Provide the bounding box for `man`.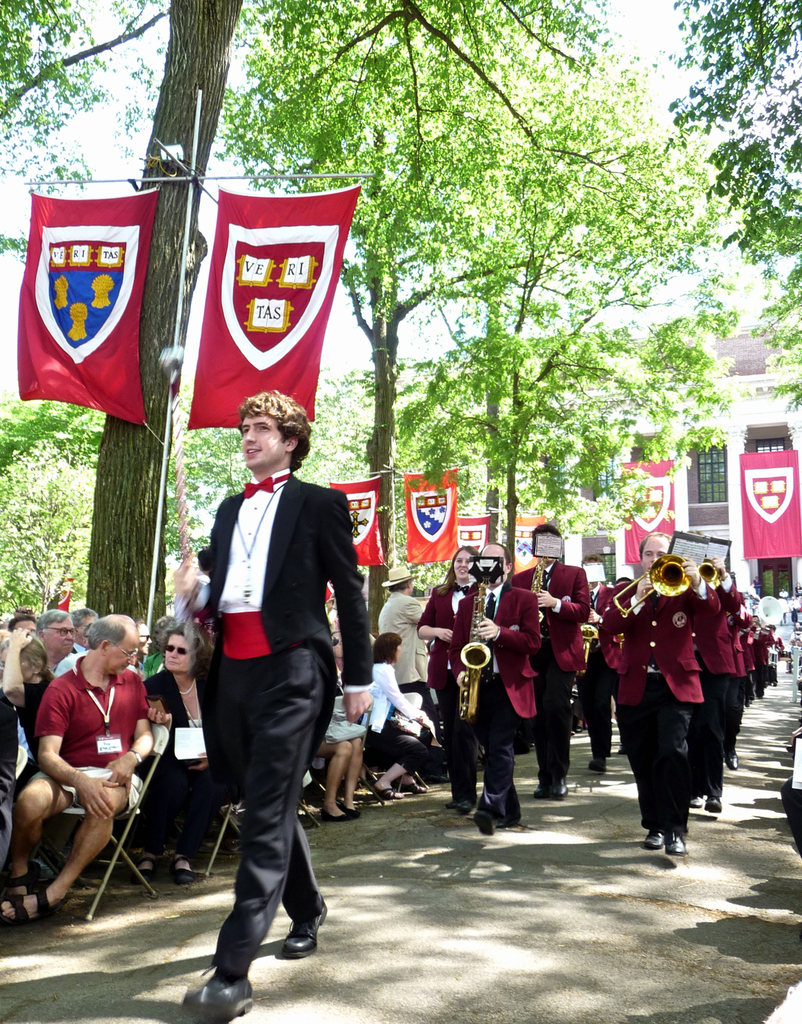
x1=32 y1=610 x2=81 y2=676.
